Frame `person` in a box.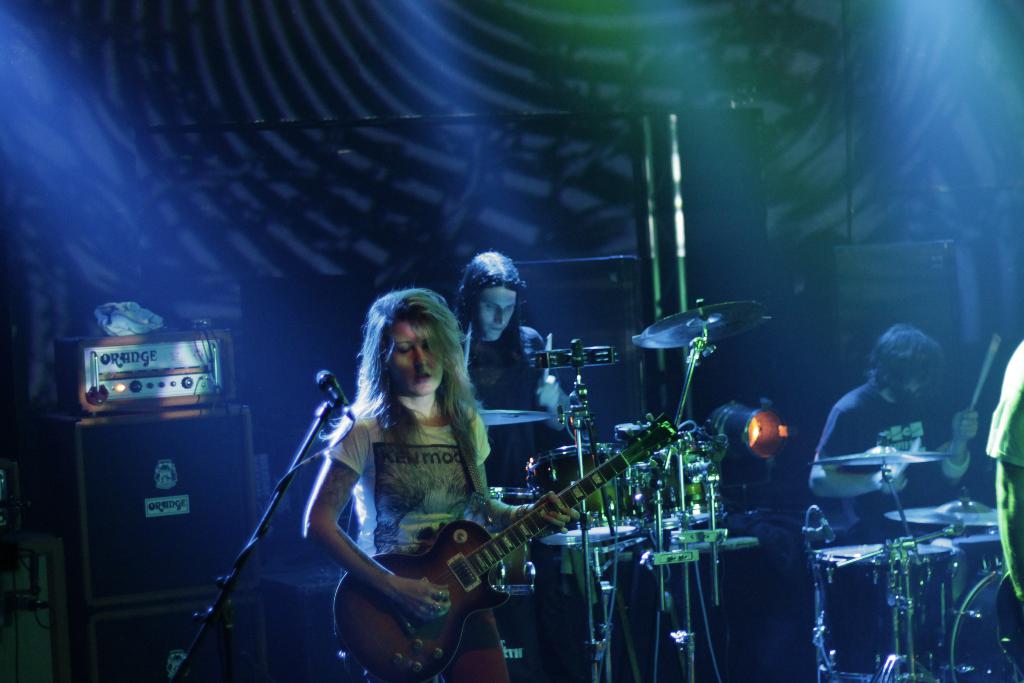
452, 249, 573, 682.
